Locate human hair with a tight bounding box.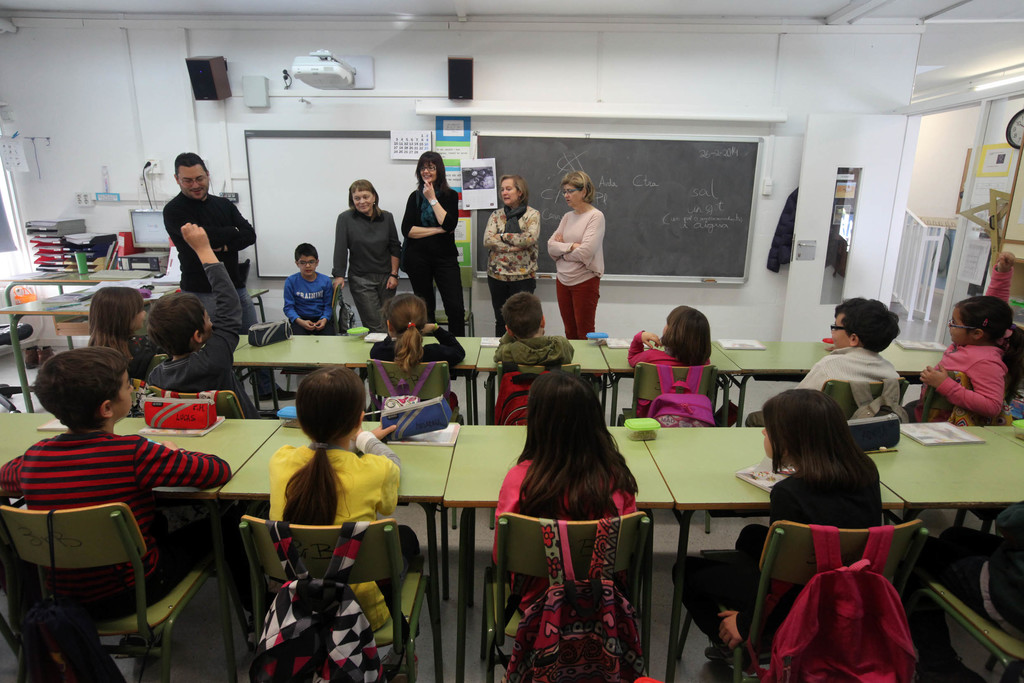
(351, 177, 385, 220).
